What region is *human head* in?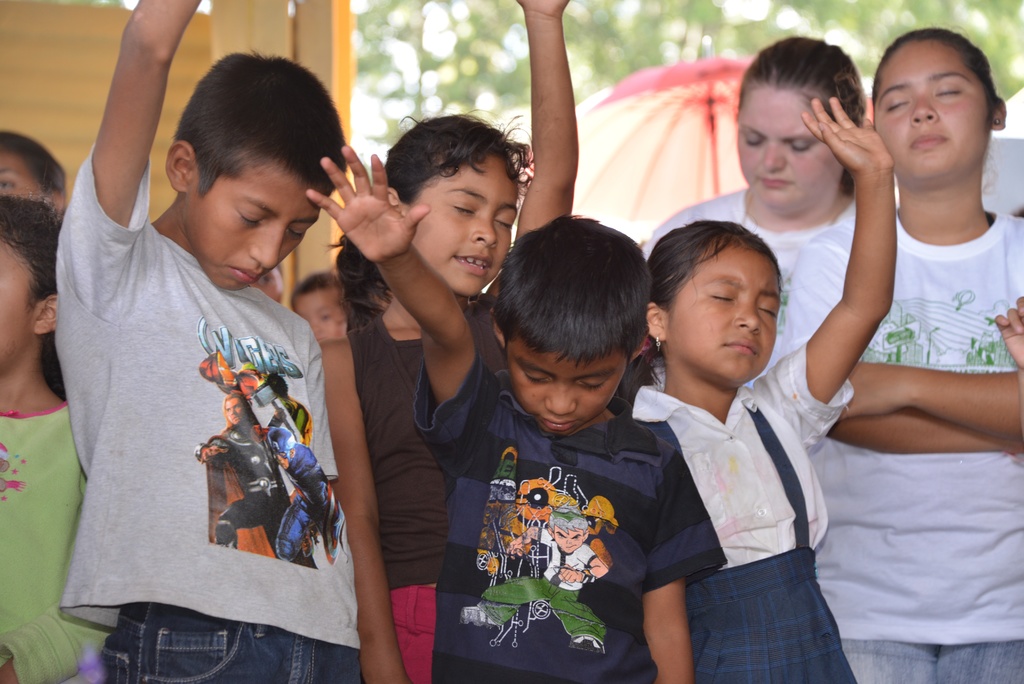
(left=292, top=273, right=349, bottom=341).
